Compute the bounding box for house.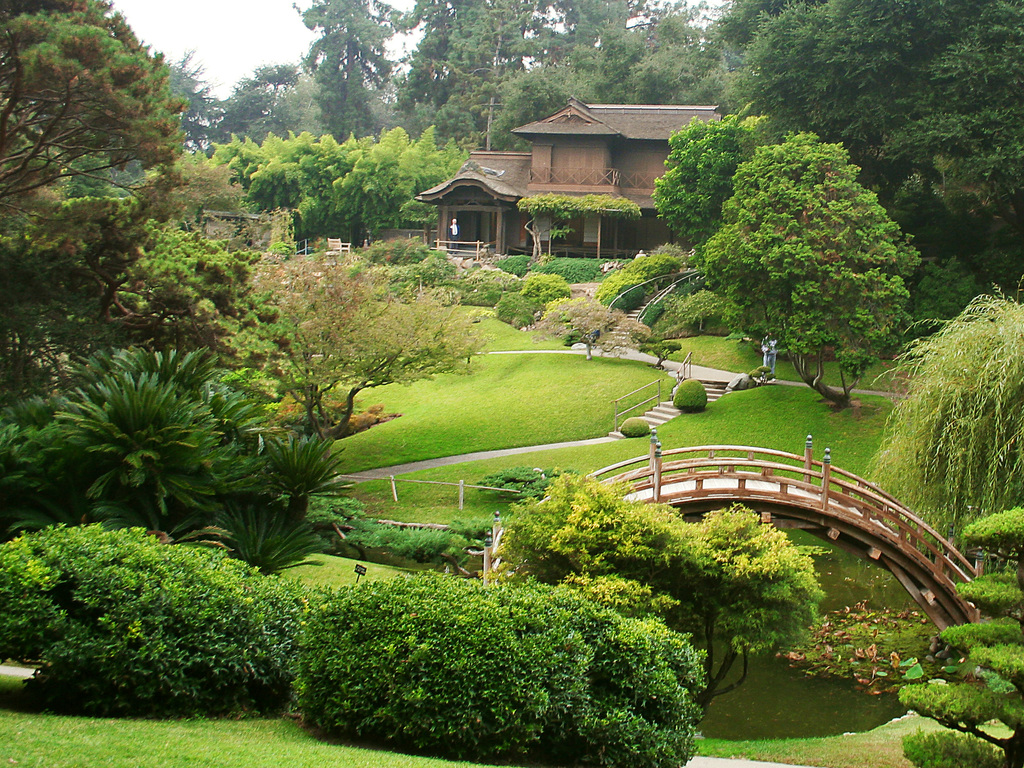
x1=407, y1=99, x2=724, y2=266.
